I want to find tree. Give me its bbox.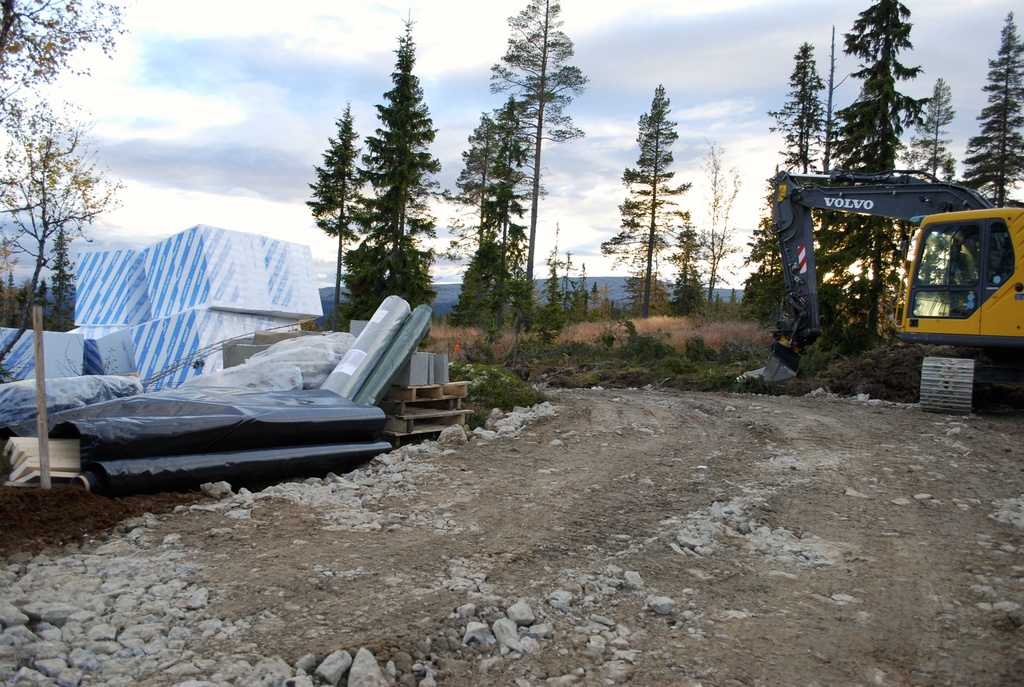
x1=799, y1=18, x2=844, y2=326.
